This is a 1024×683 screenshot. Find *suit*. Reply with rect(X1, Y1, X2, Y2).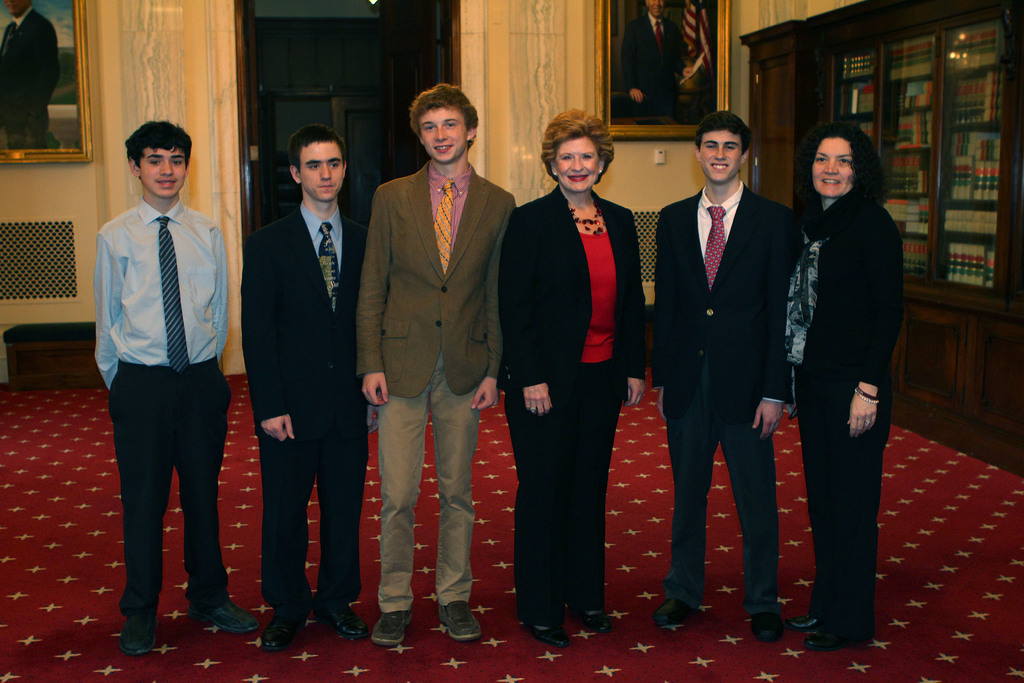
rect(495, 182, 646, 626).
